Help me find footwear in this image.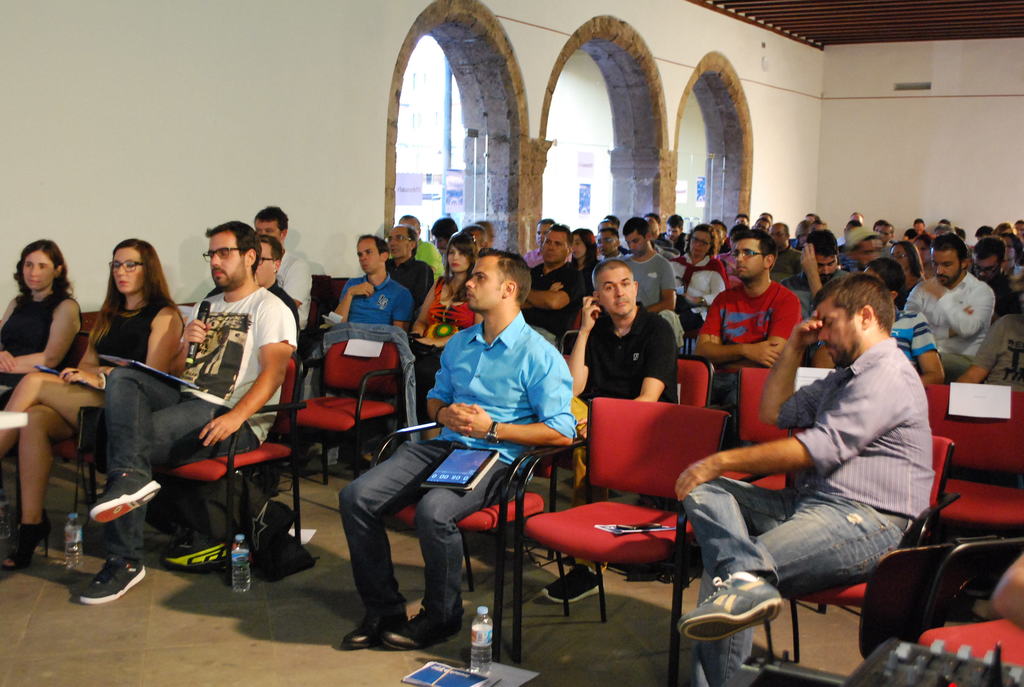
Found it: bbox=[687, 579, 792, 669].
